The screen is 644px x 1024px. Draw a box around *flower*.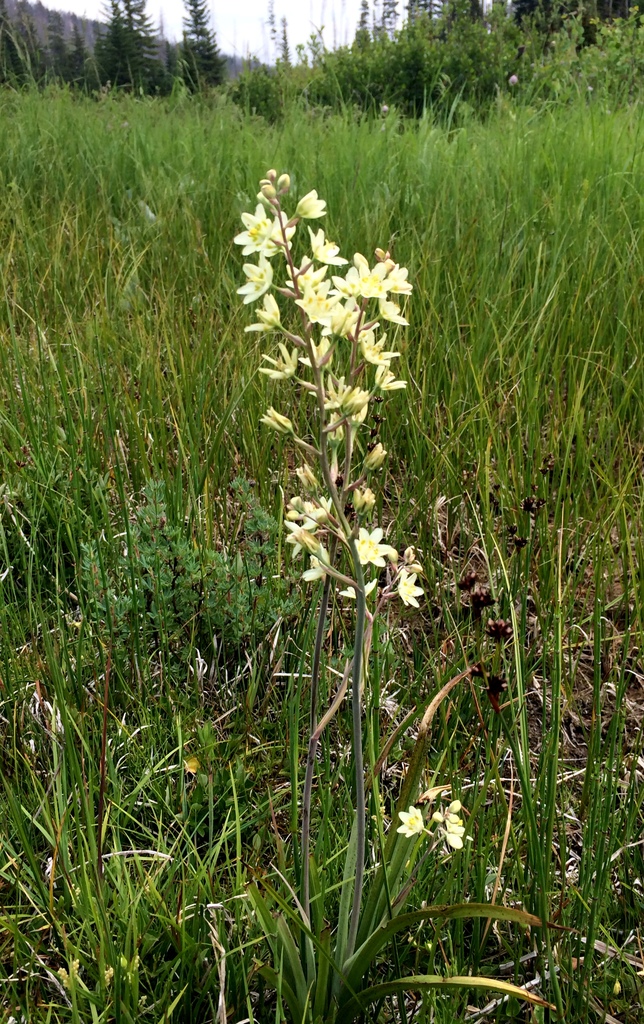
[x1=297, y1=338, x2=335, y2=378].
